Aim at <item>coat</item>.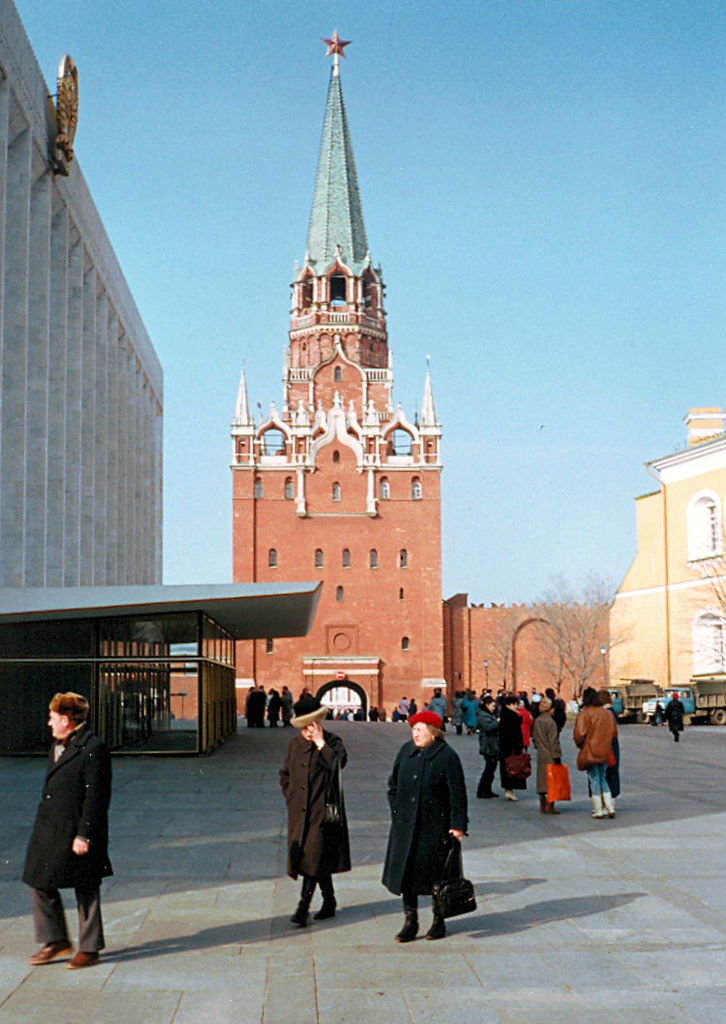
Aimed at [x1=21, y1=723, x2=113, y2=887].
